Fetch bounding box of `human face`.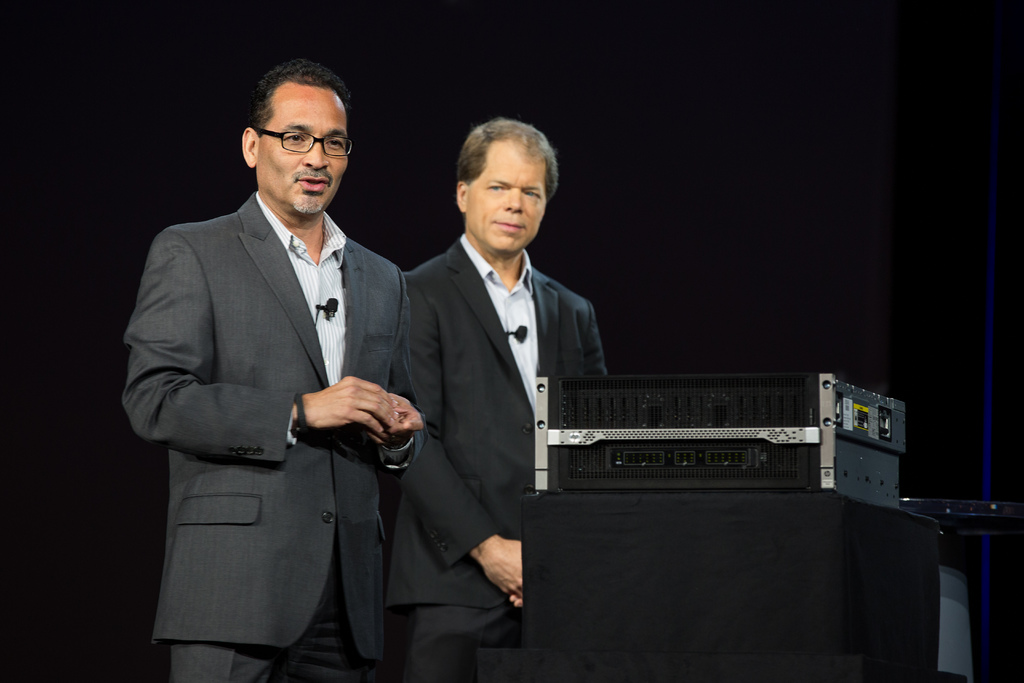
Bbox: 464:140:547:251.
